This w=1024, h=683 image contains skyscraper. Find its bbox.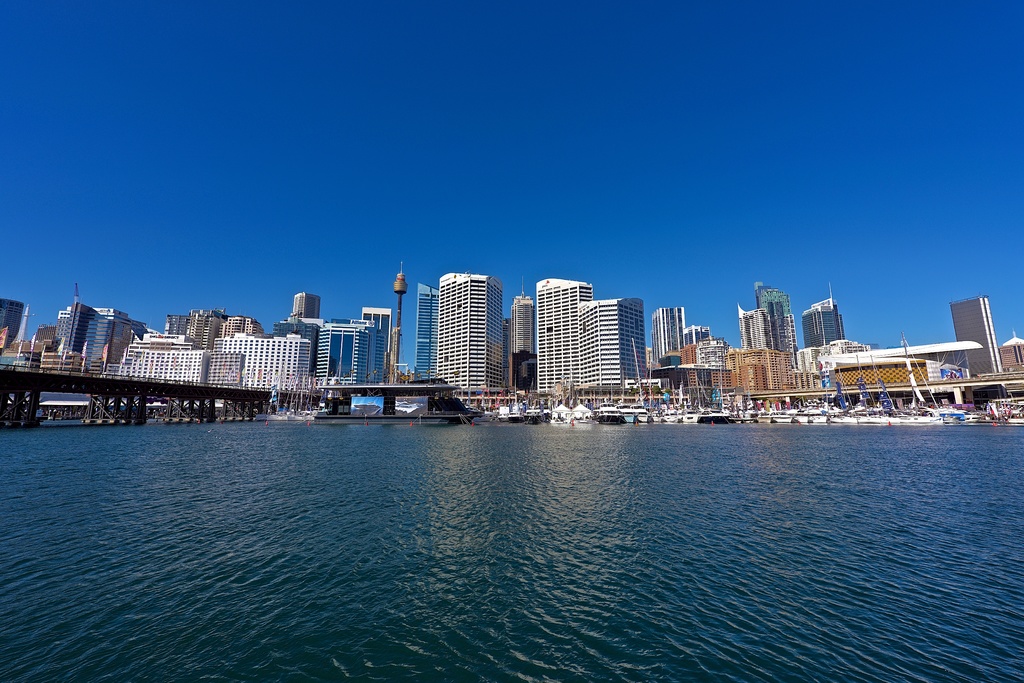
l=534, t=277, r=595, b=390.
